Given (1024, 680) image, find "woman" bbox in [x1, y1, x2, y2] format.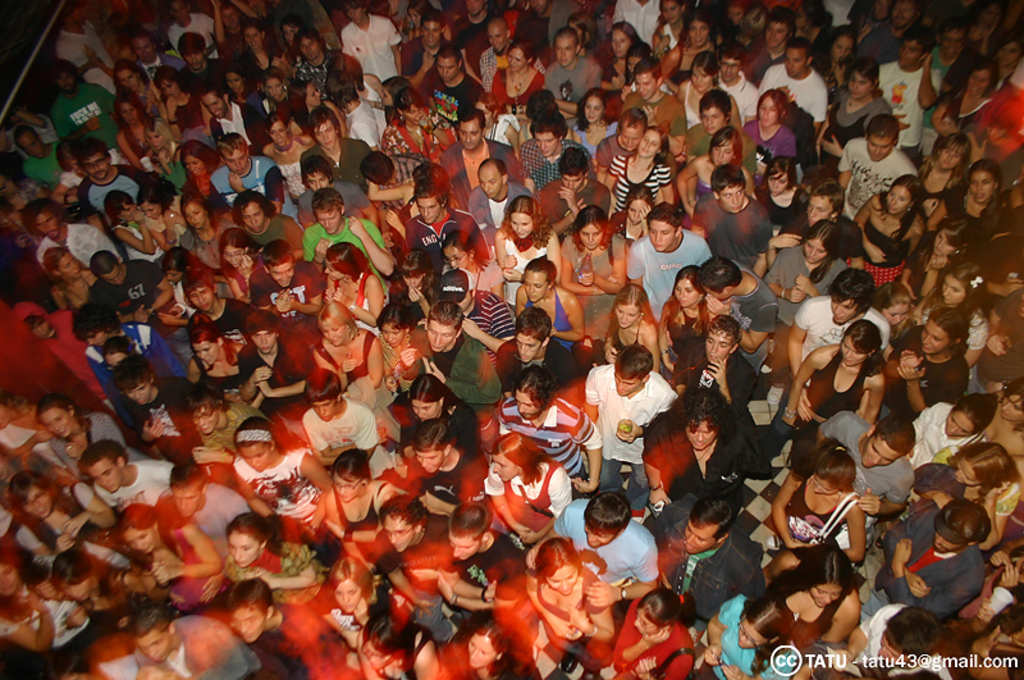
[151, 63, 205, 134].
